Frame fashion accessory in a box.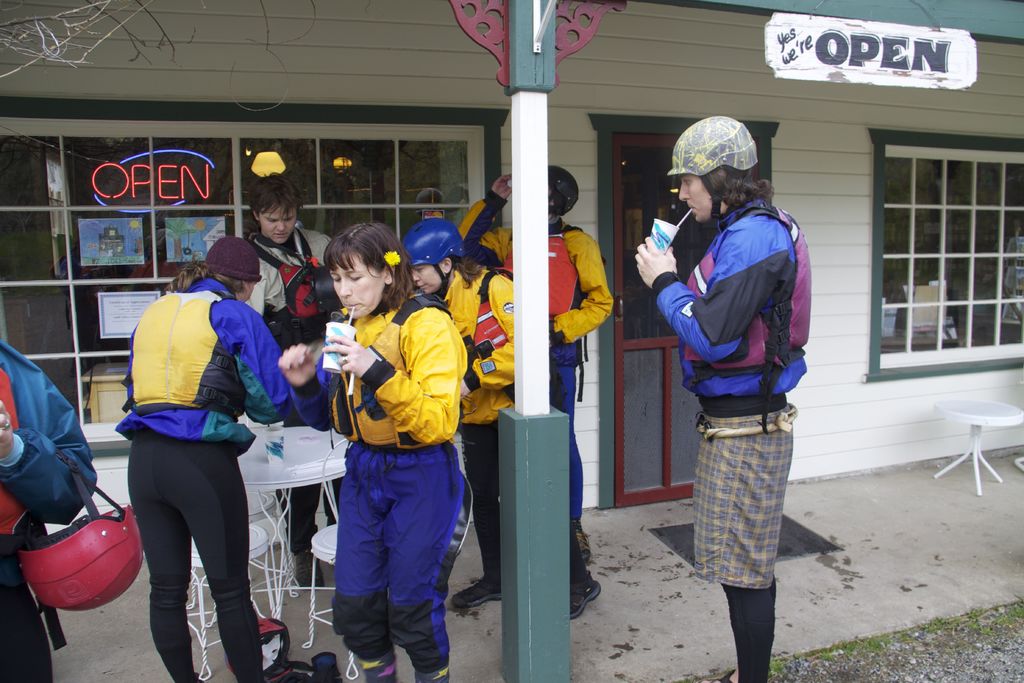
l=408, t=224, r=460, b=290.
